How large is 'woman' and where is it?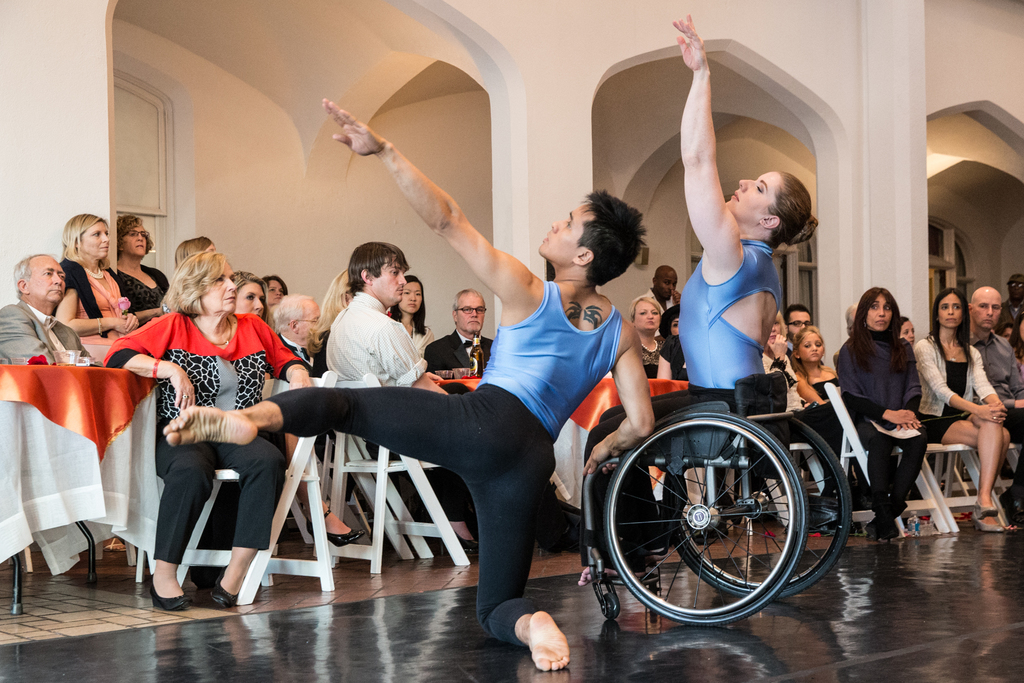
Bounding box: 94:249:314:613.
